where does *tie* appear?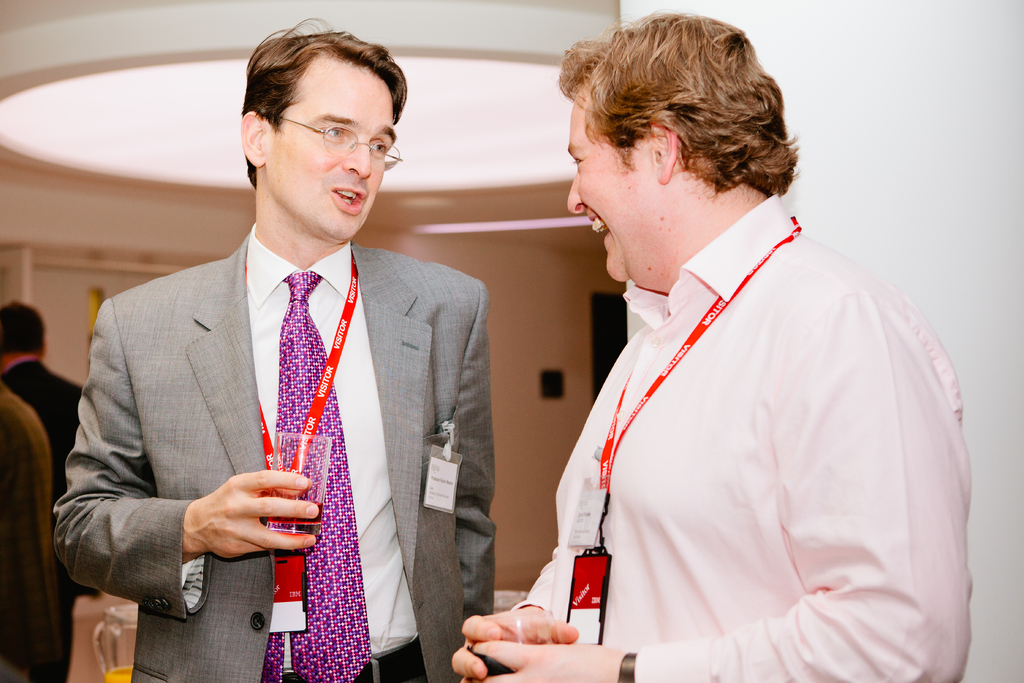
Appears at (x1=255, y1=263, x2=375, y2=682).
